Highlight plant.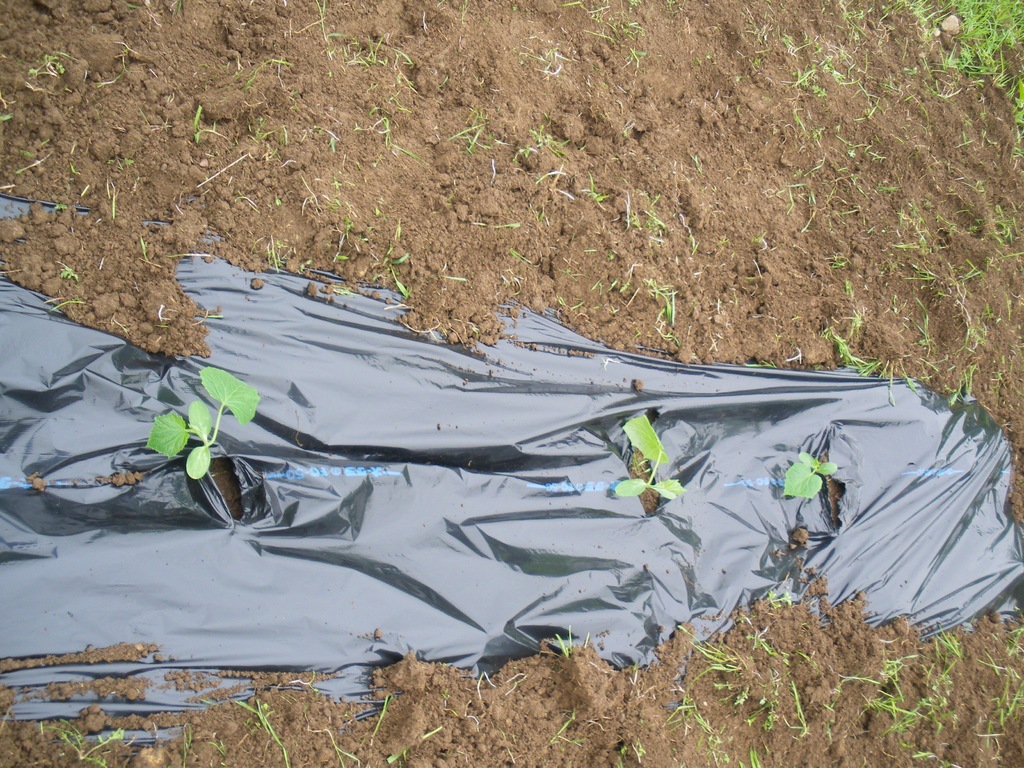
Highlighted region: {"left": 760, "top": 580, "right": 797, "bottom": 612}.
